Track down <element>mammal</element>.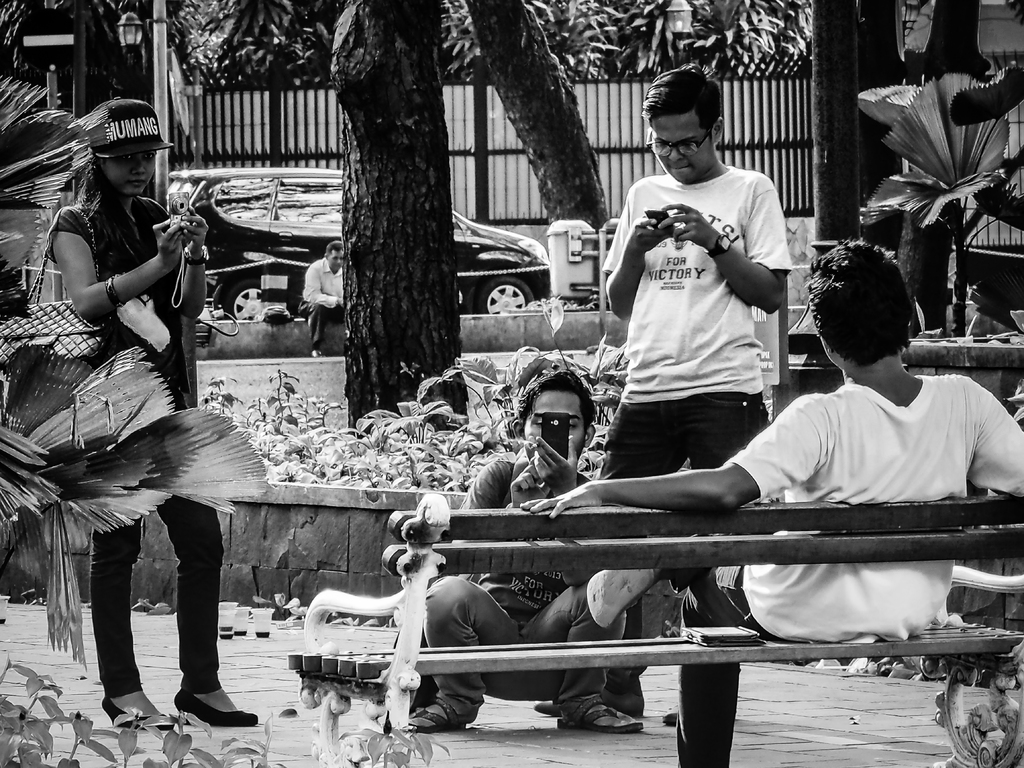
Tracked to [595, 111, 809, 505].
